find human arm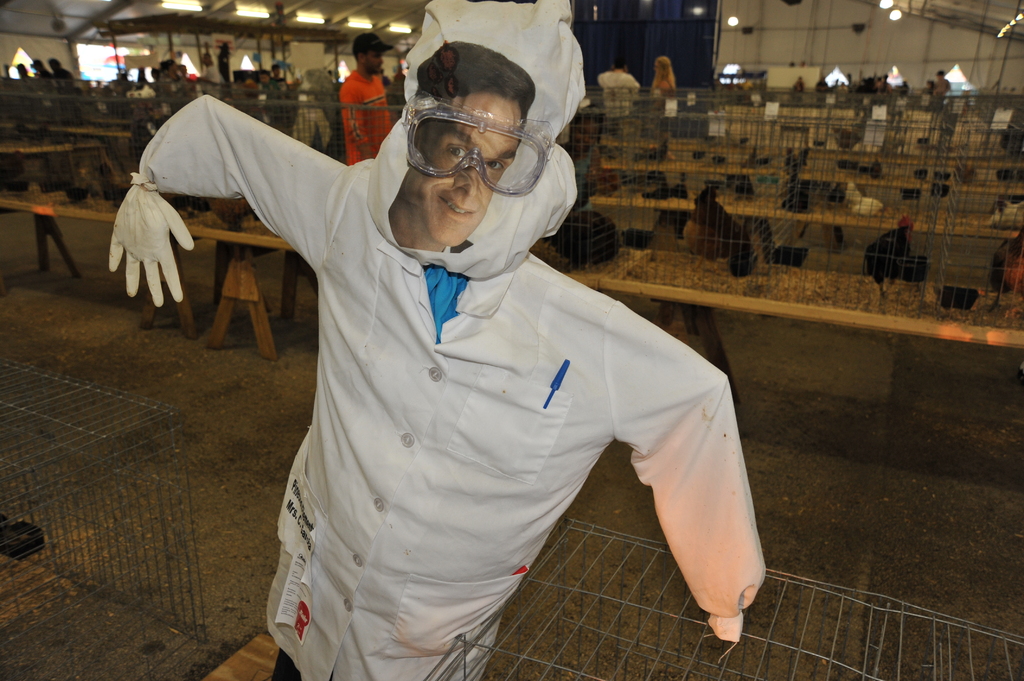
left=110, top=95, right=344, bottom=316
